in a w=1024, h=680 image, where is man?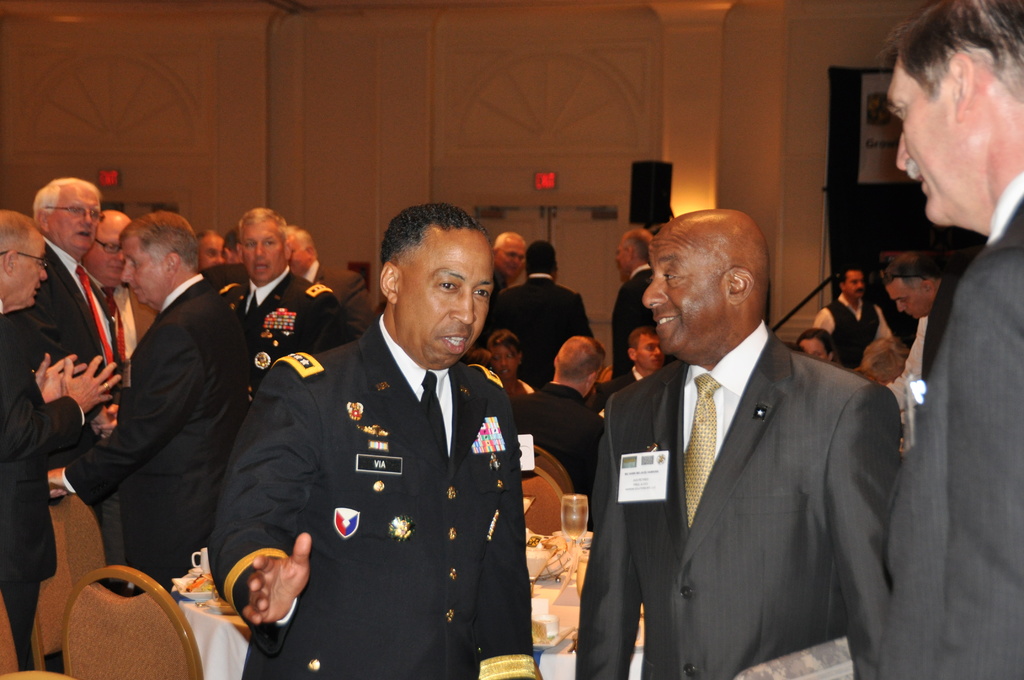
bbox=[875, 0, 1023, 679].
